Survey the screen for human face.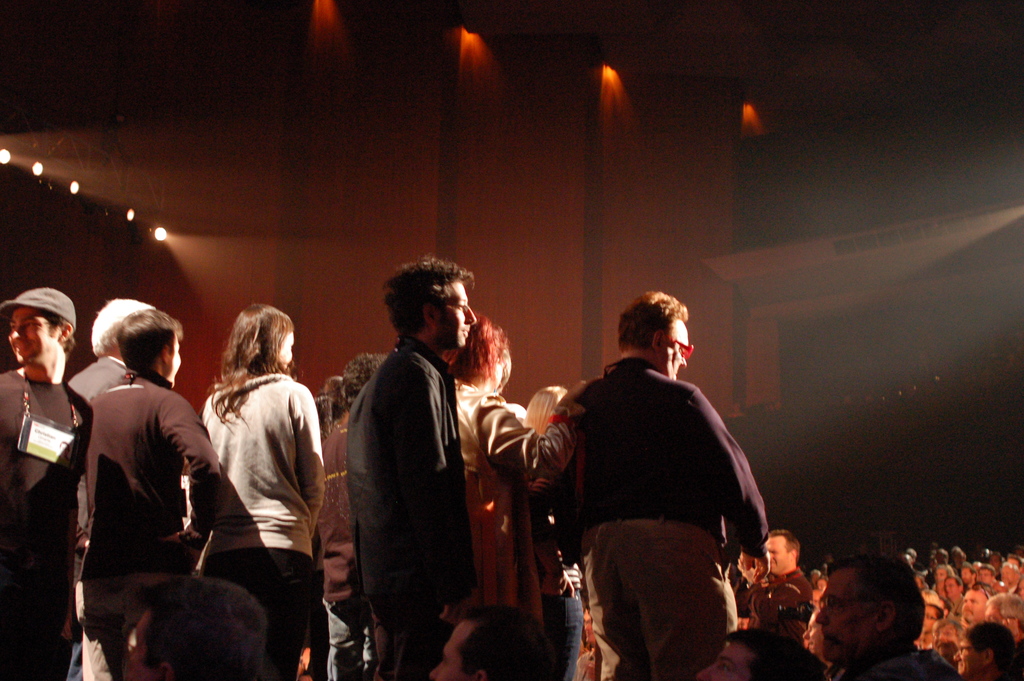
Survey found: box=[1000, 566, 1016, 582].
